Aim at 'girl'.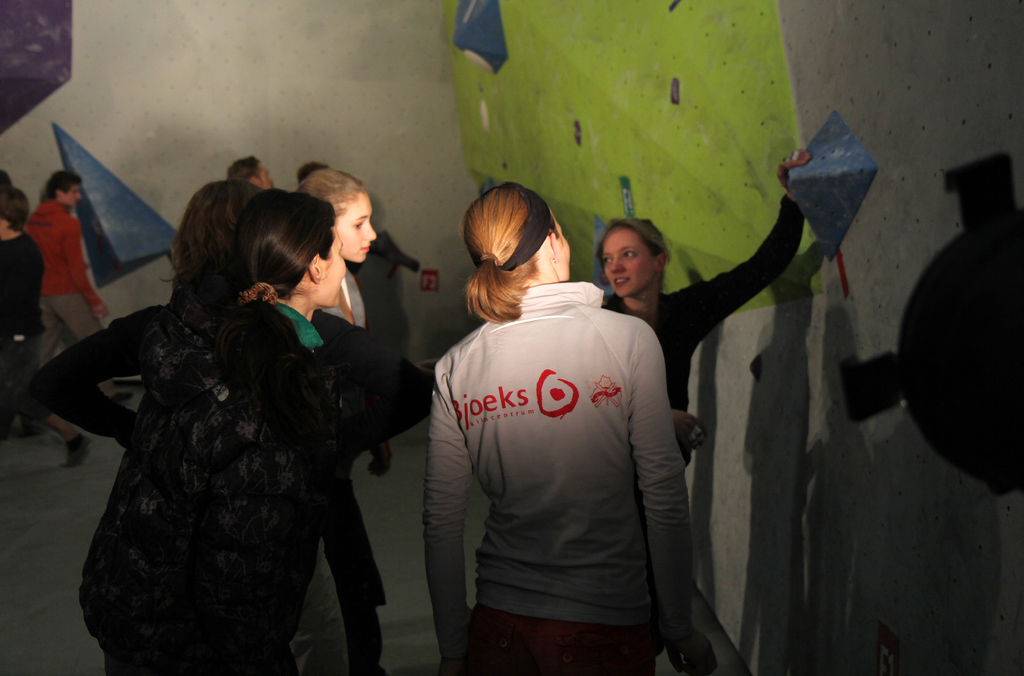
Aimed at (25,175,440,525).
